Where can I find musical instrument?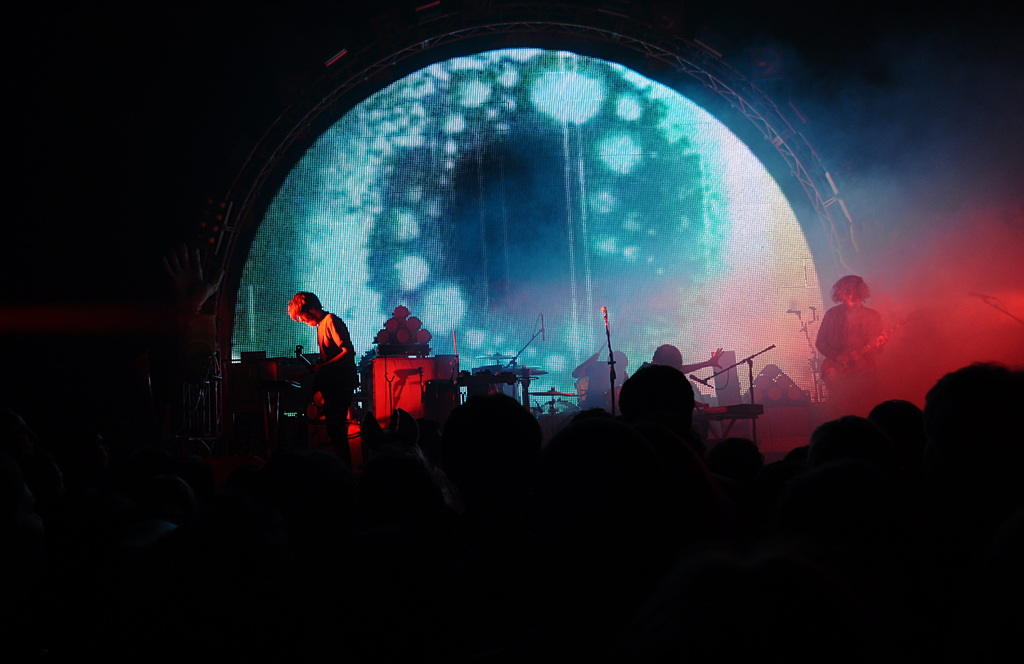
You can find it at [x1=465, y1=348, x2=515, y2=370].
